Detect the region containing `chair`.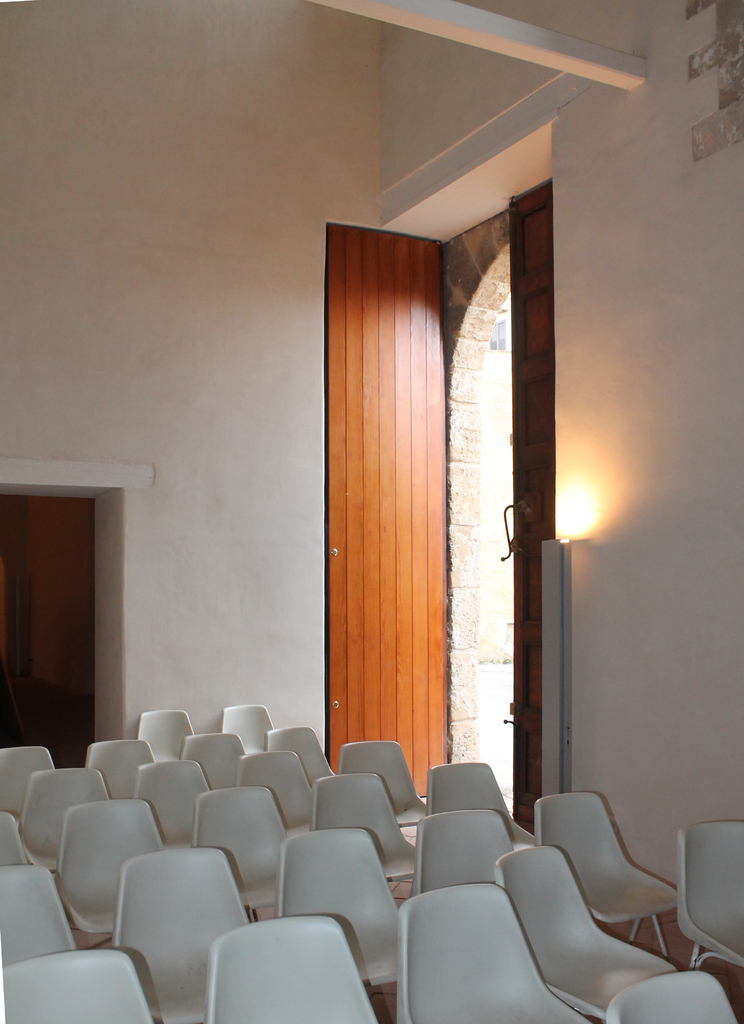
bbox(266, 721, 333, 784).
